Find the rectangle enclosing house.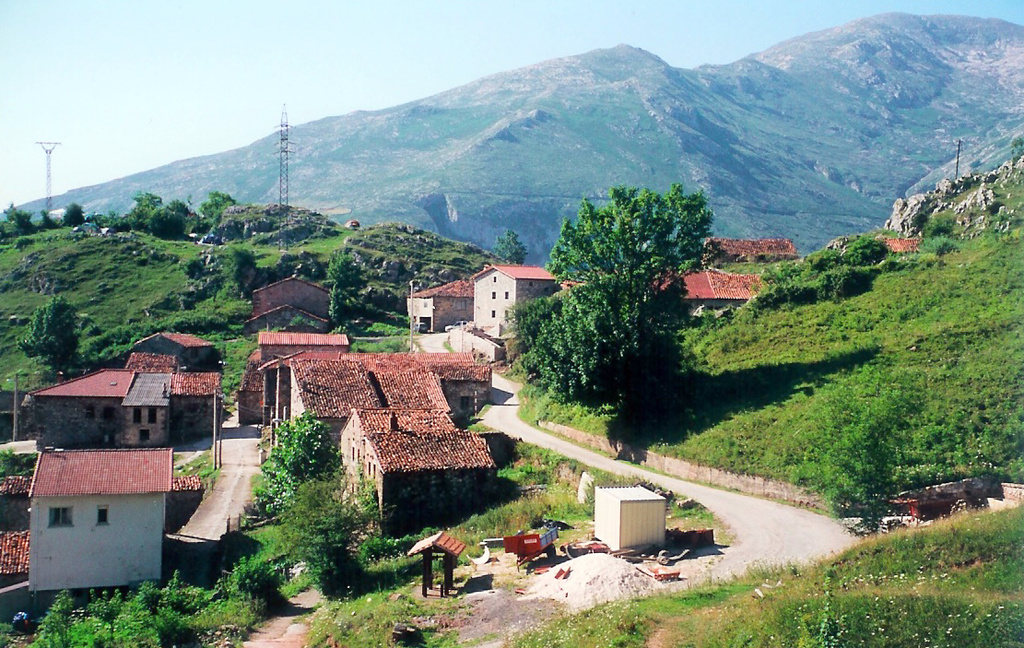
left=127, top=327, right=222, bottom=371.
